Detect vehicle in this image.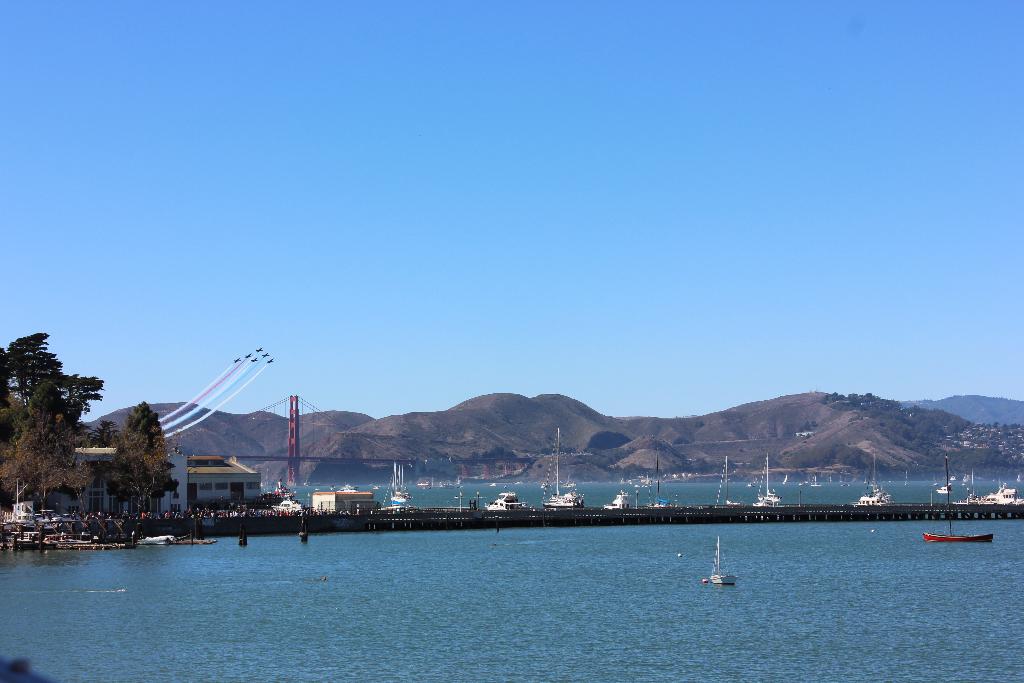
Detection: <bbox>959, 484, 1023, 505</bbox>.
